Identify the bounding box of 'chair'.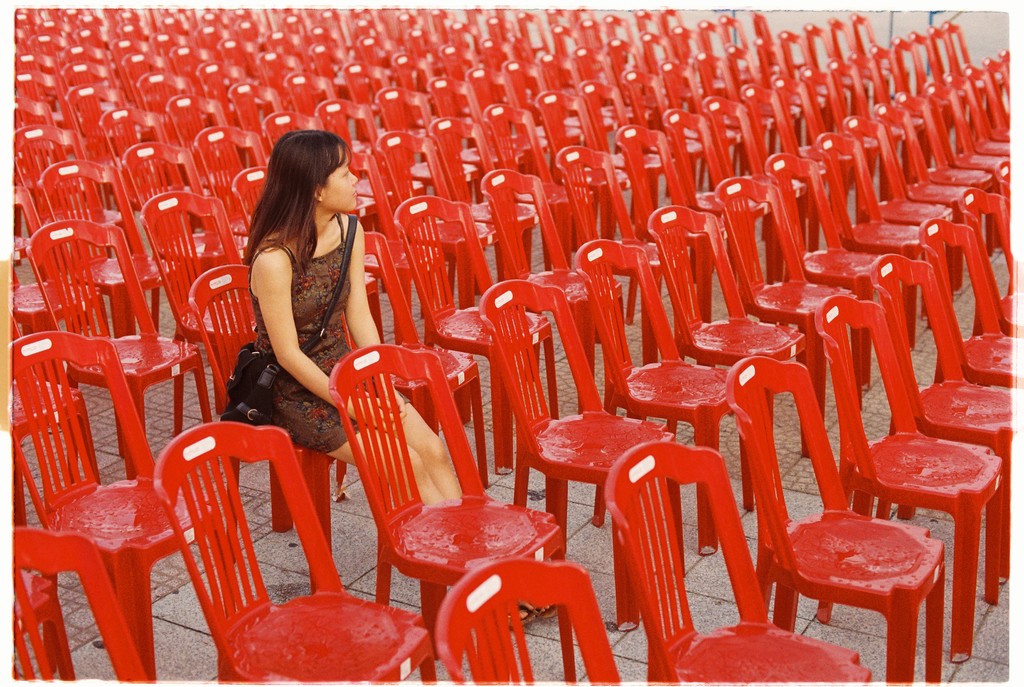
BBox(888, 36, 963, 159).
